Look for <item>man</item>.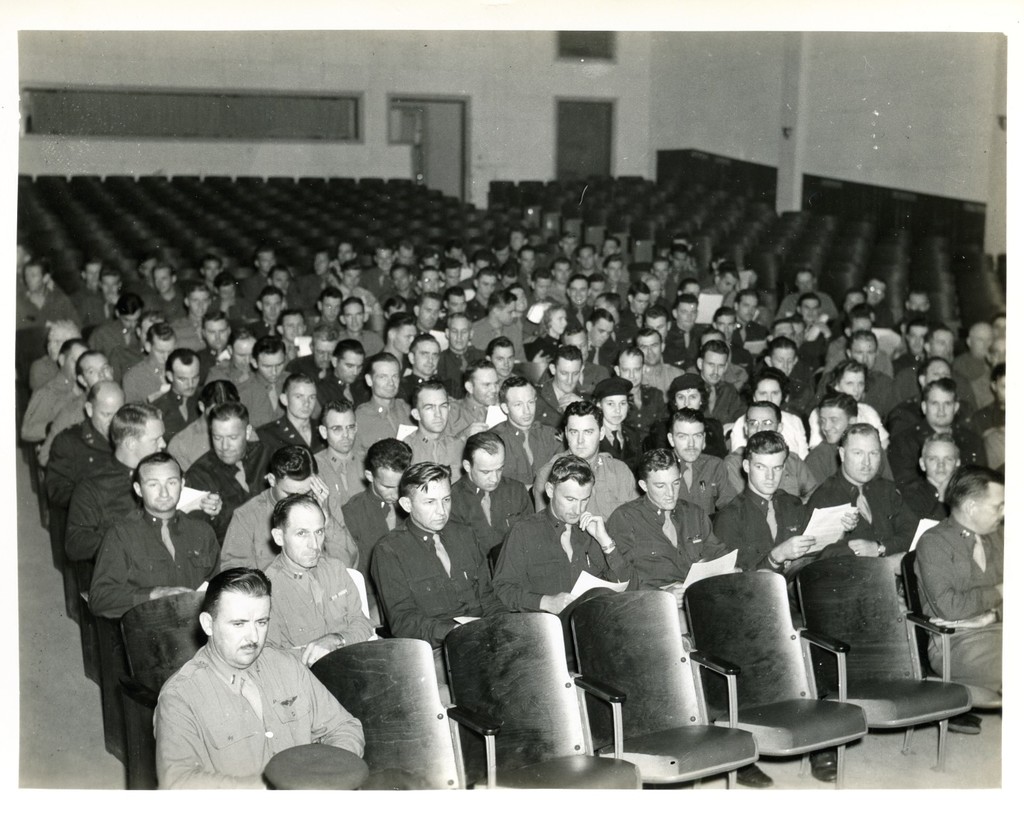
Found: <bbox>221, 271, 236, 310</bbox>.
